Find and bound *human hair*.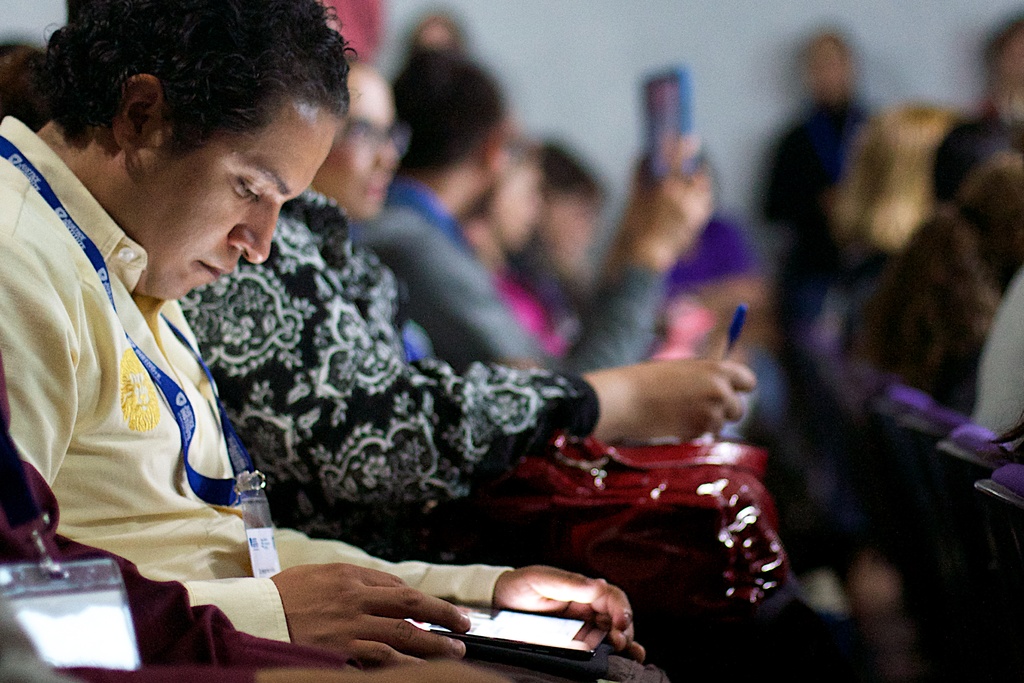
Bound: detection(14, 17, 328, 160).
